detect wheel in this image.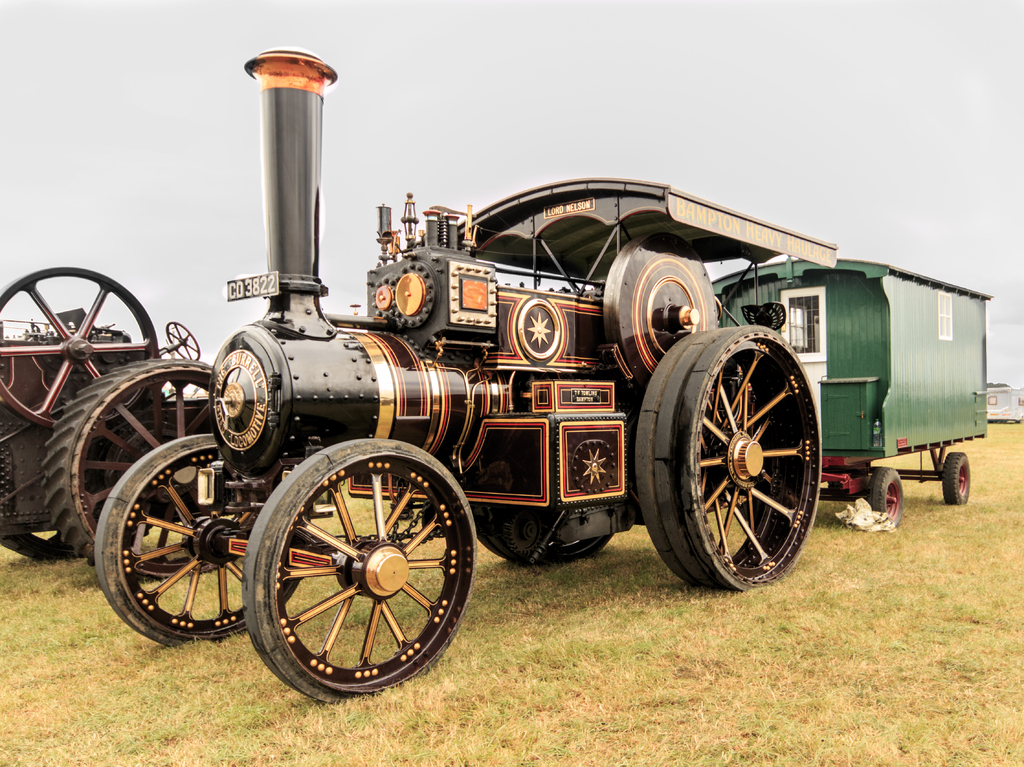
Detection: bbox=(0, 530, 81, 558).
